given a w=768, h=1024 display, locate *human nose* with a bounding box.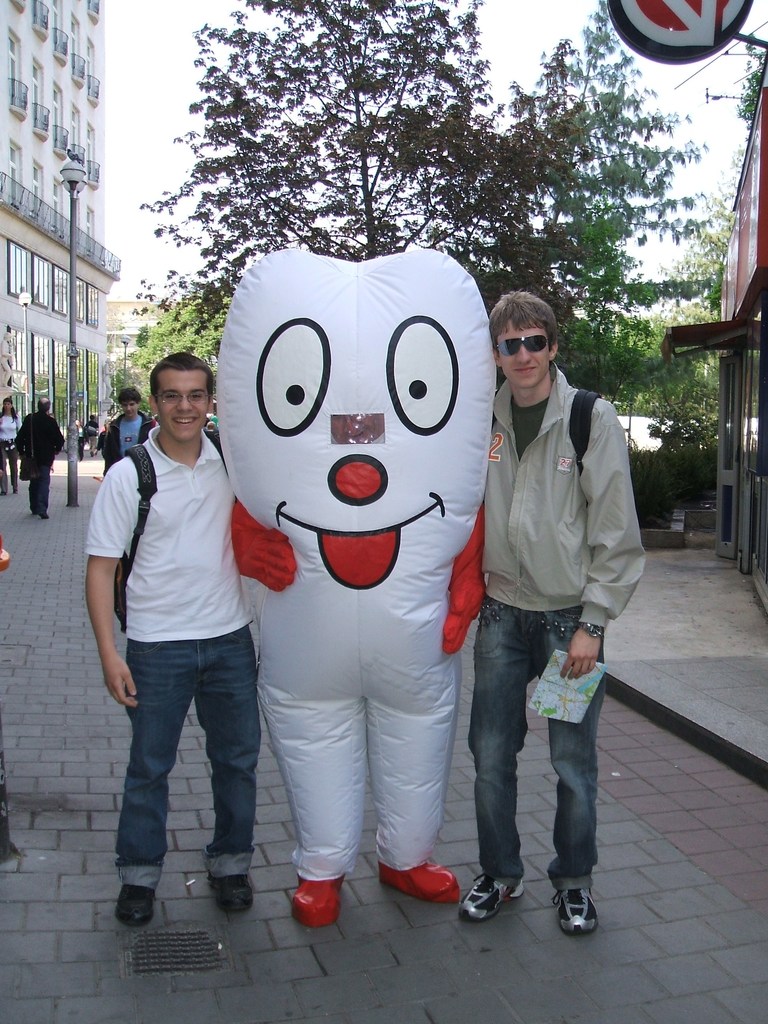
Located: 175:396:192:415.
